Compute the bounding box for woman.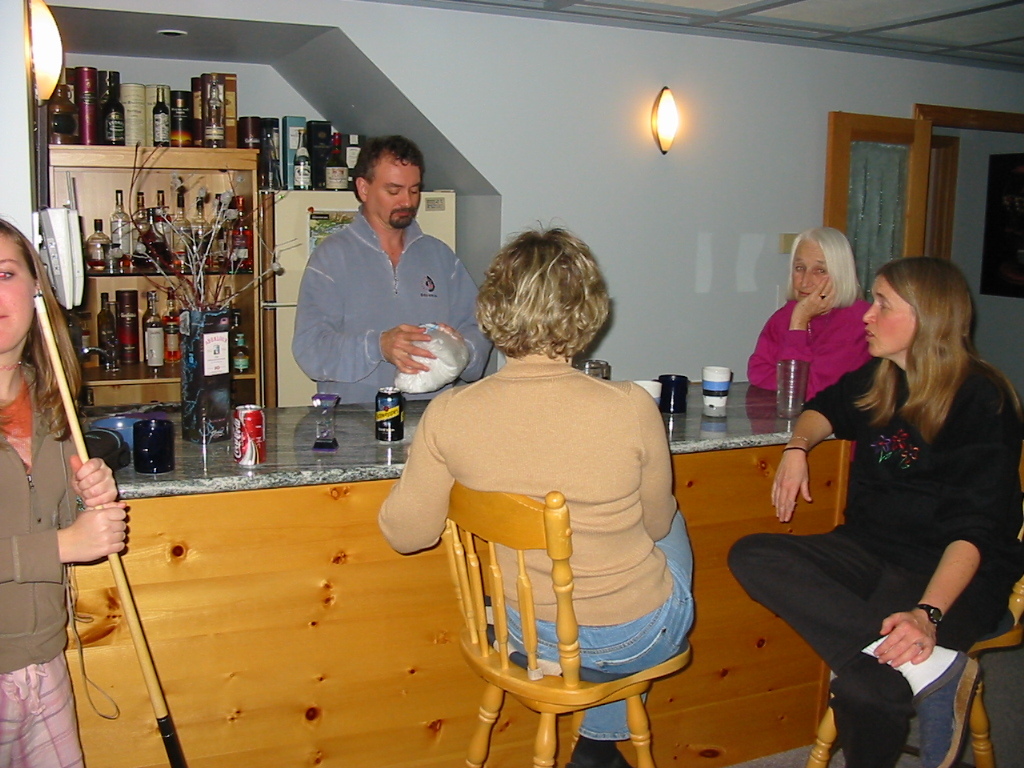
775:222:998:767.
